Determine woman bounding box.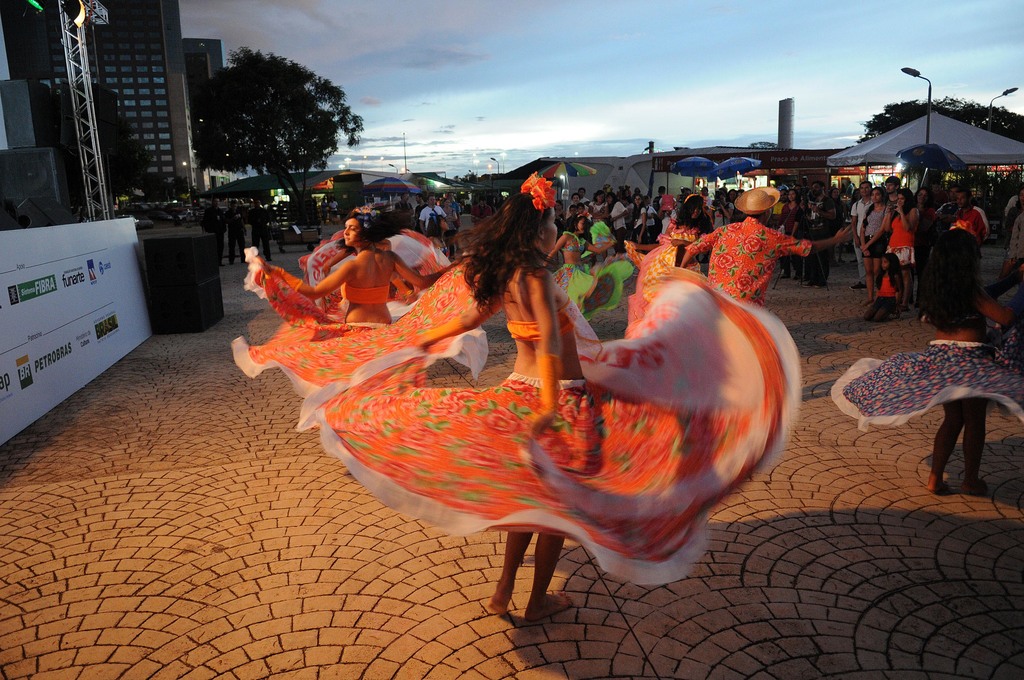
Determined: (left=822, top=184, right=850, bottom=266).
